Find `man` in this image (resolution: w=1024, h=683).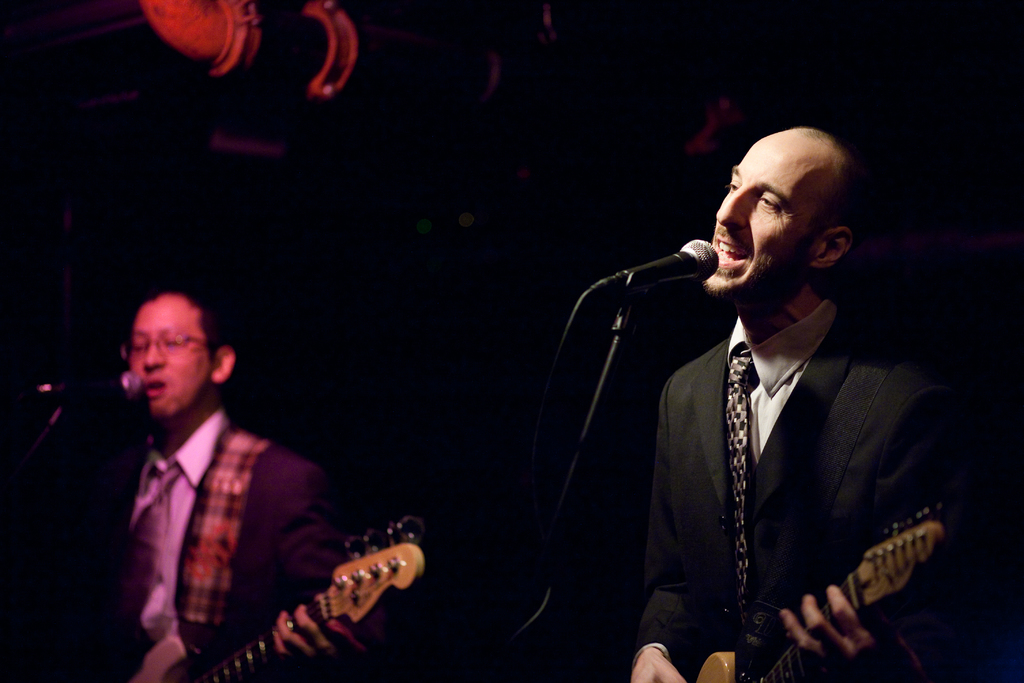
(x1=610, y1=106, x2=955, y2=682).
